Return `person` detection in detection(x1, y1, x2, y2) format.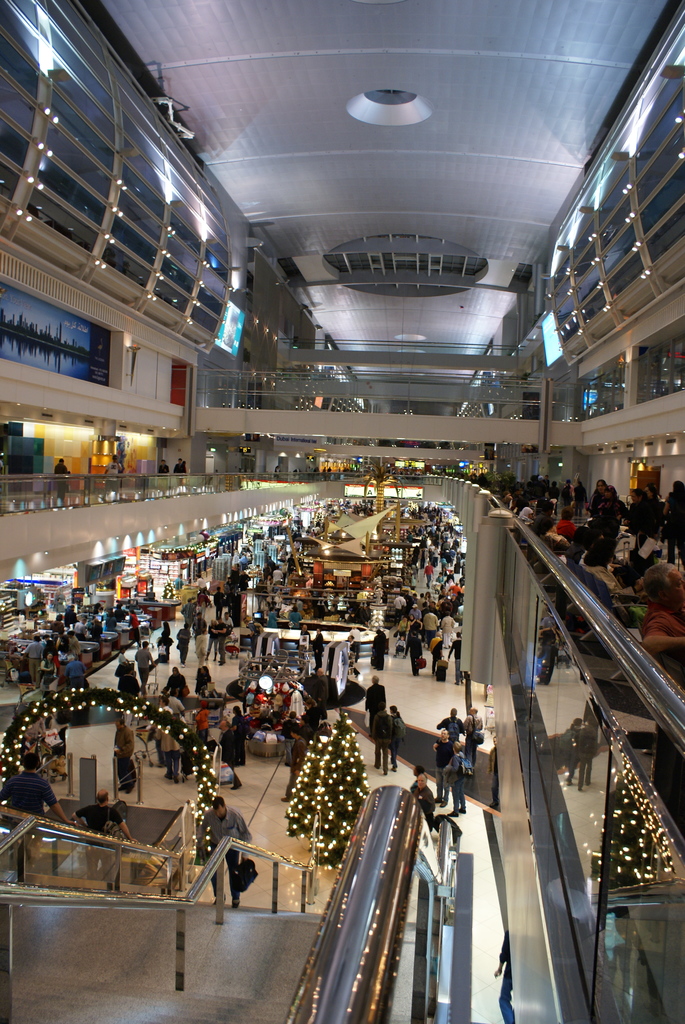
detection(105, 454, 122, 495).
